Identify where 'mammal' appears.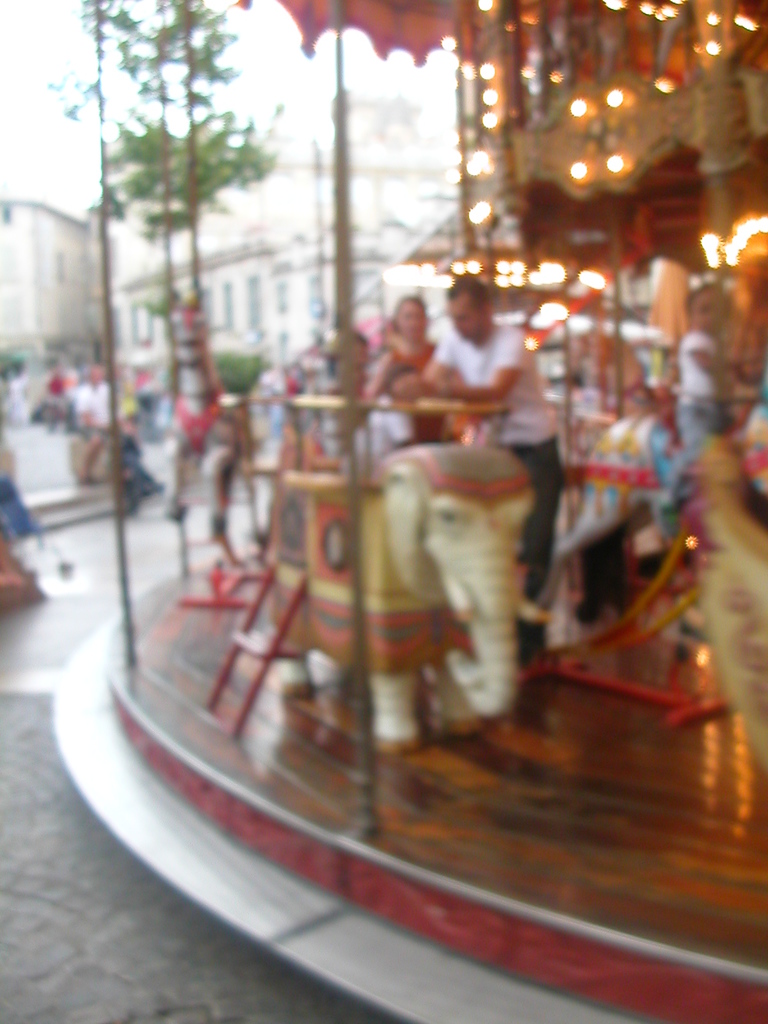
Appears at x1=380 y1=300 x2=452 y2=452.
